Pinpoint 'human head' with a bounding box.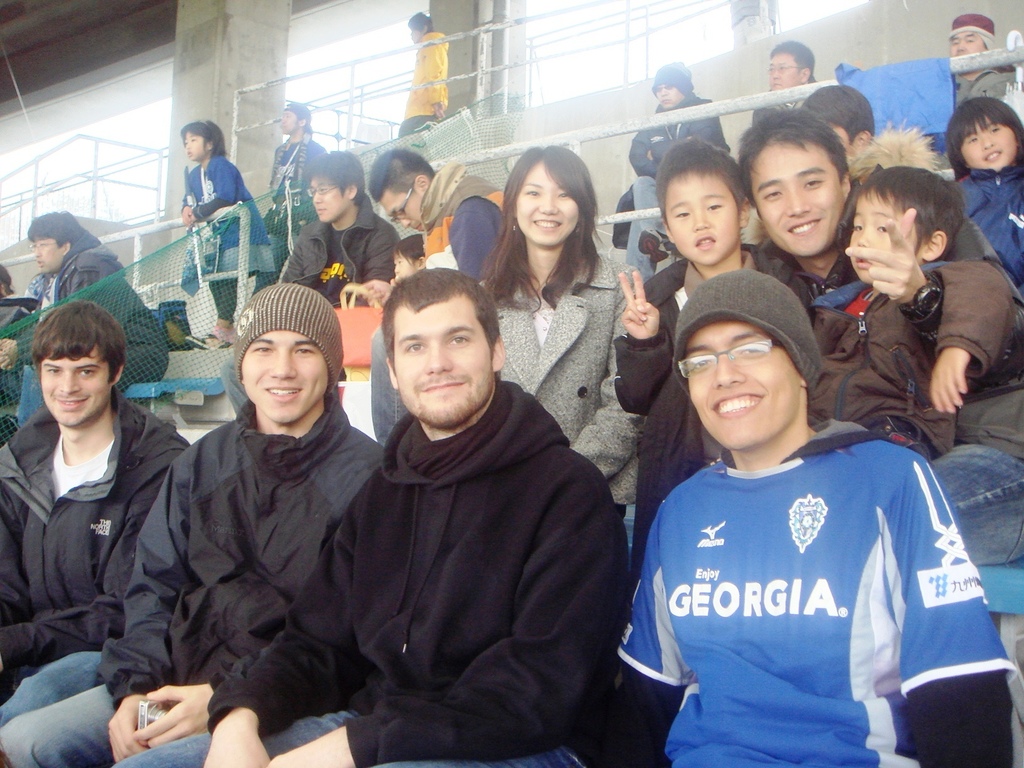
<region>390, 236, 428, 278</region>.
